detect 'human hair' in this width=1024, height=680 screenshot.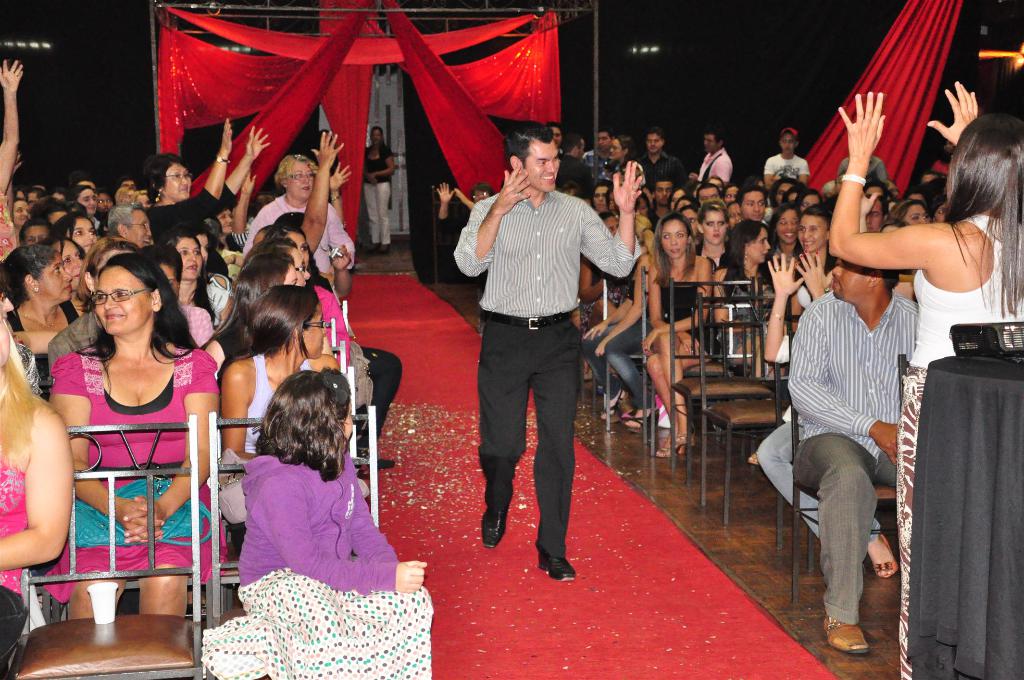
Detection: rect(248, 383, 344, 490).
